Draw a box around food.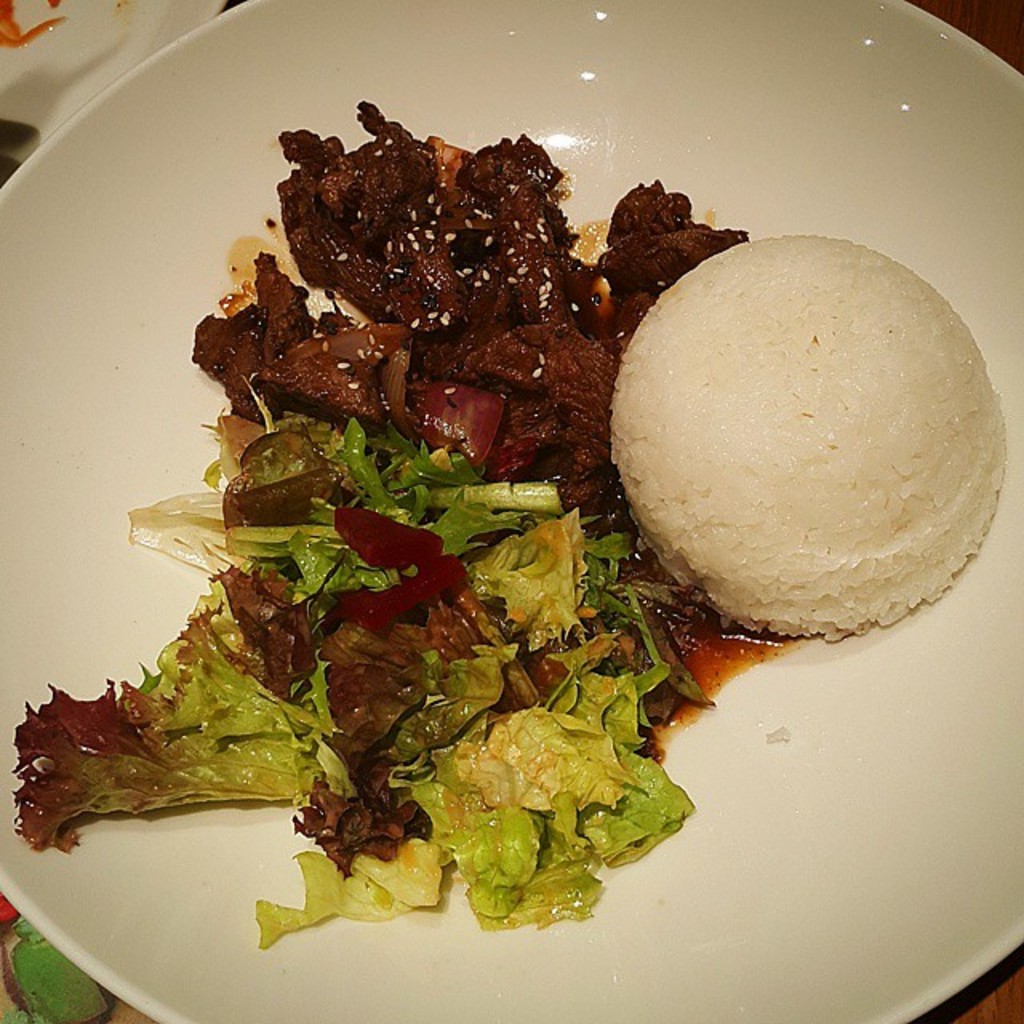
box(19, 96, 760, 952).
